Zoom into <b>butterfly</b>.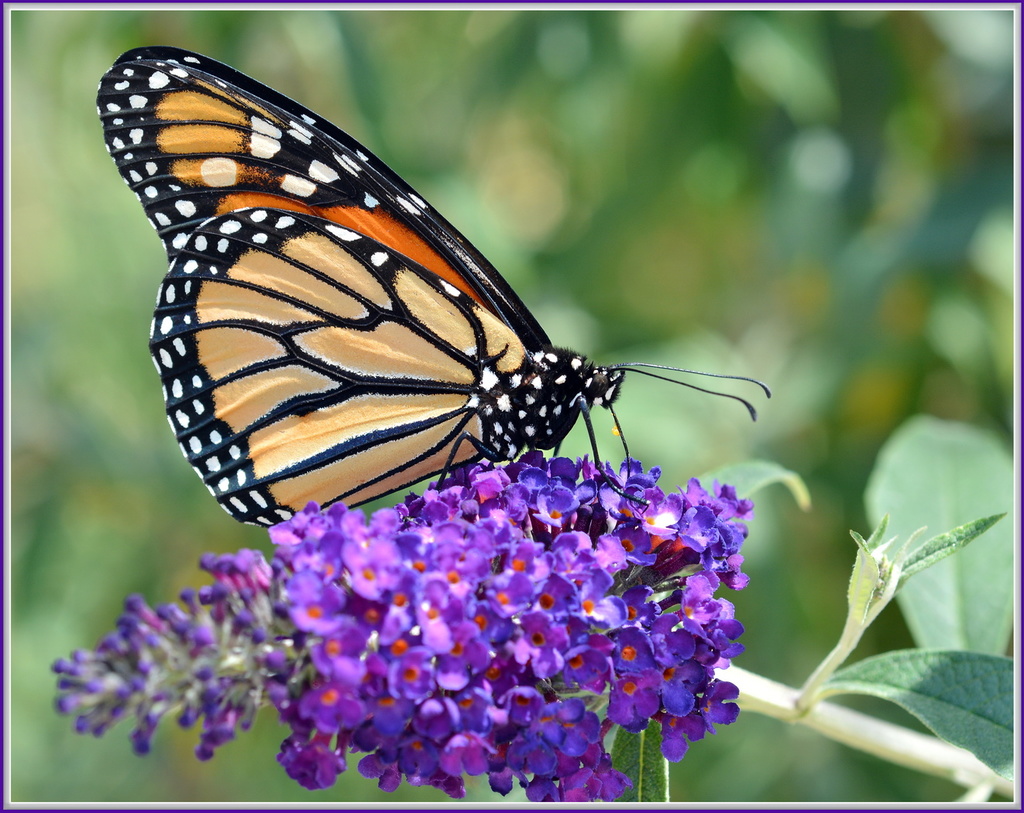
Zoom target: x1=91 y1=46 x2=775 y2=533.
